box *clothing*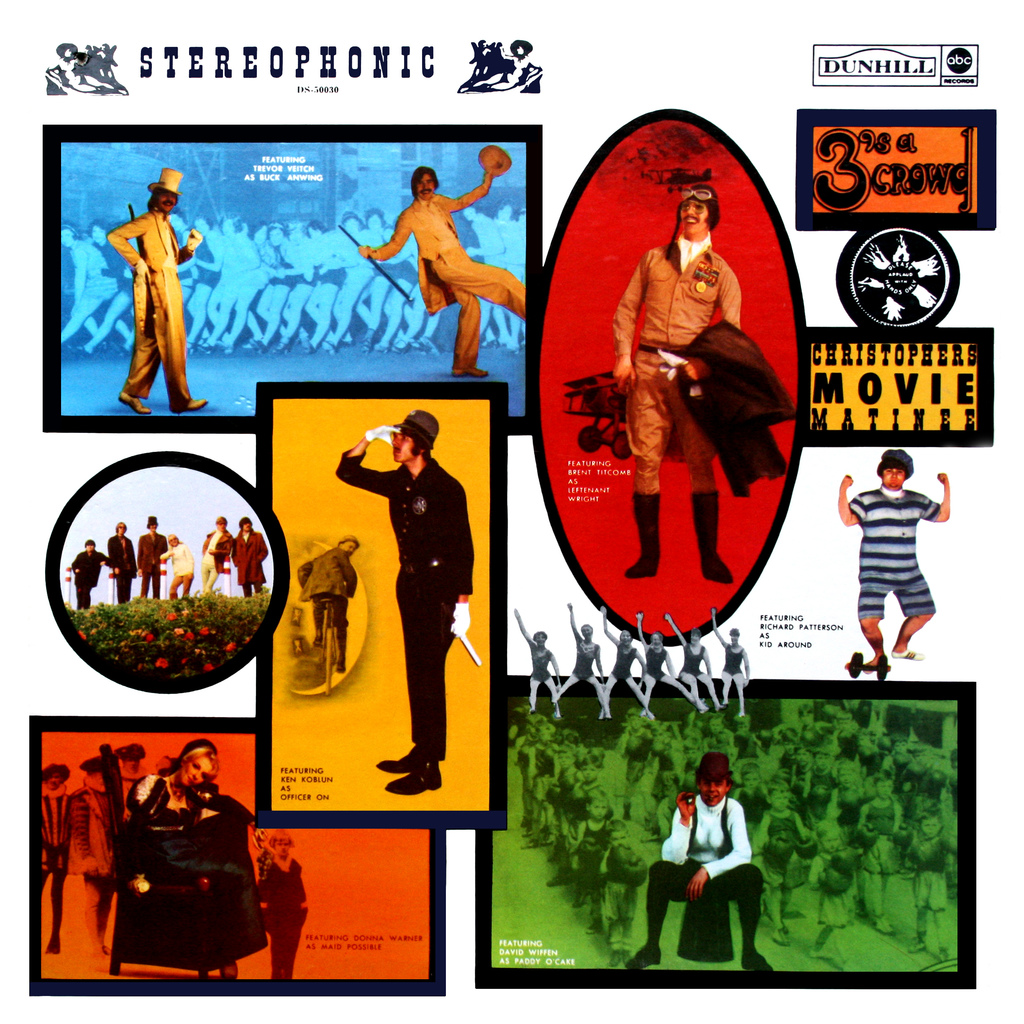
371:174:522:371
